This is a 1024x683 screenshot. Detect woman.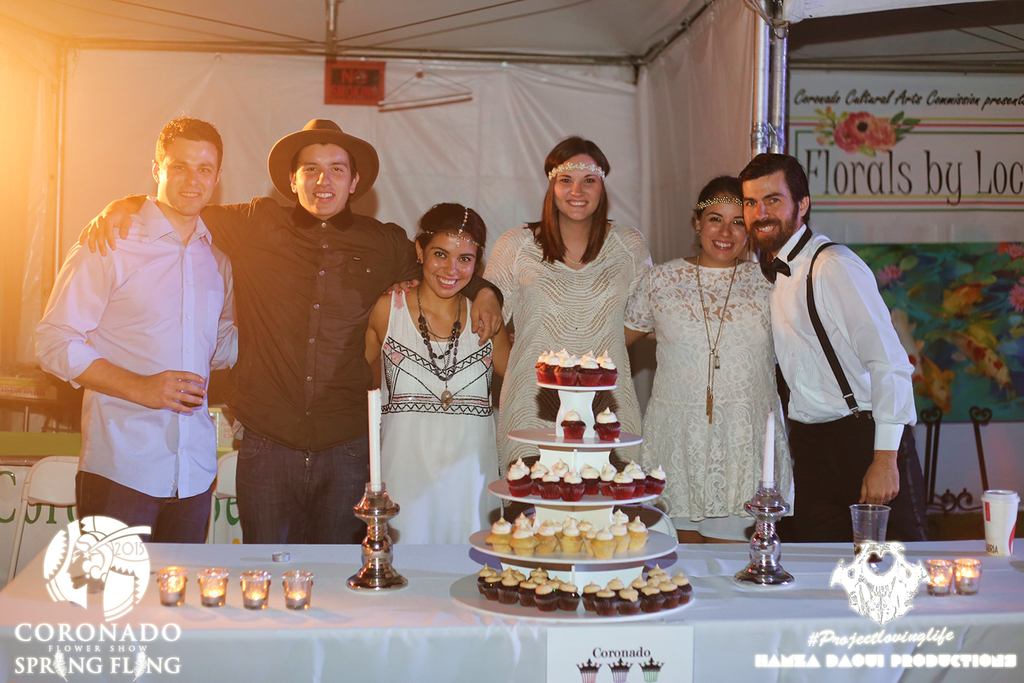
[x1=369, y1=207, x2=512, y2=541].
